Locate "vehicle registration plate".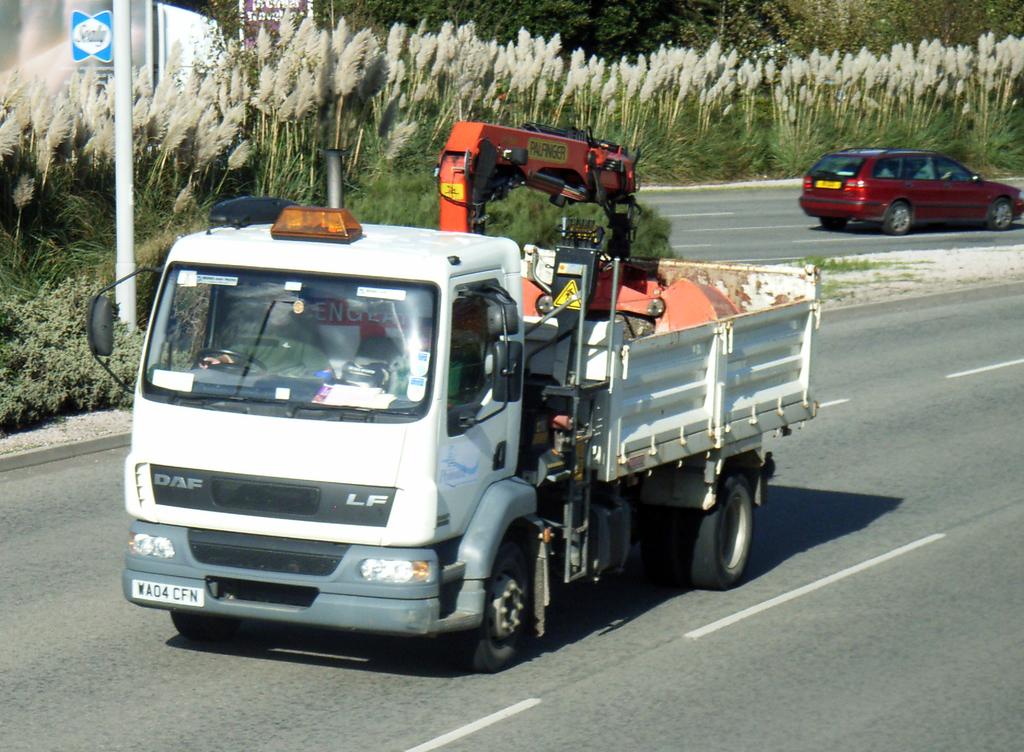
Bounding box: (130, 582, 203, 609).
